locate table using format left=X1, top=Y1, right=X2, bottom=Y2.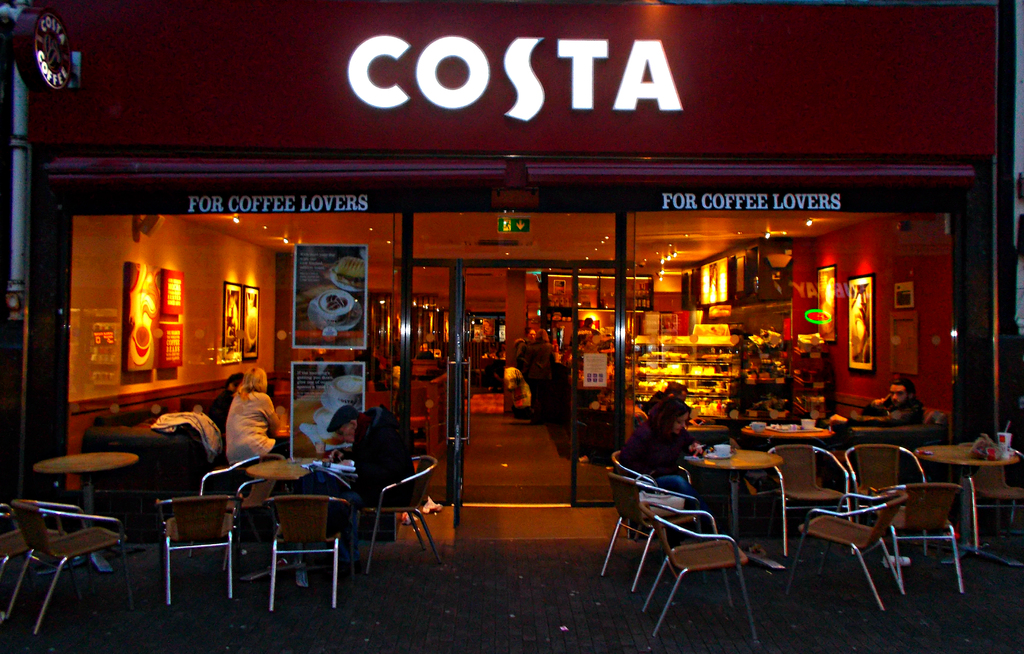
left=689, top=446, right=785, bottom=554.
